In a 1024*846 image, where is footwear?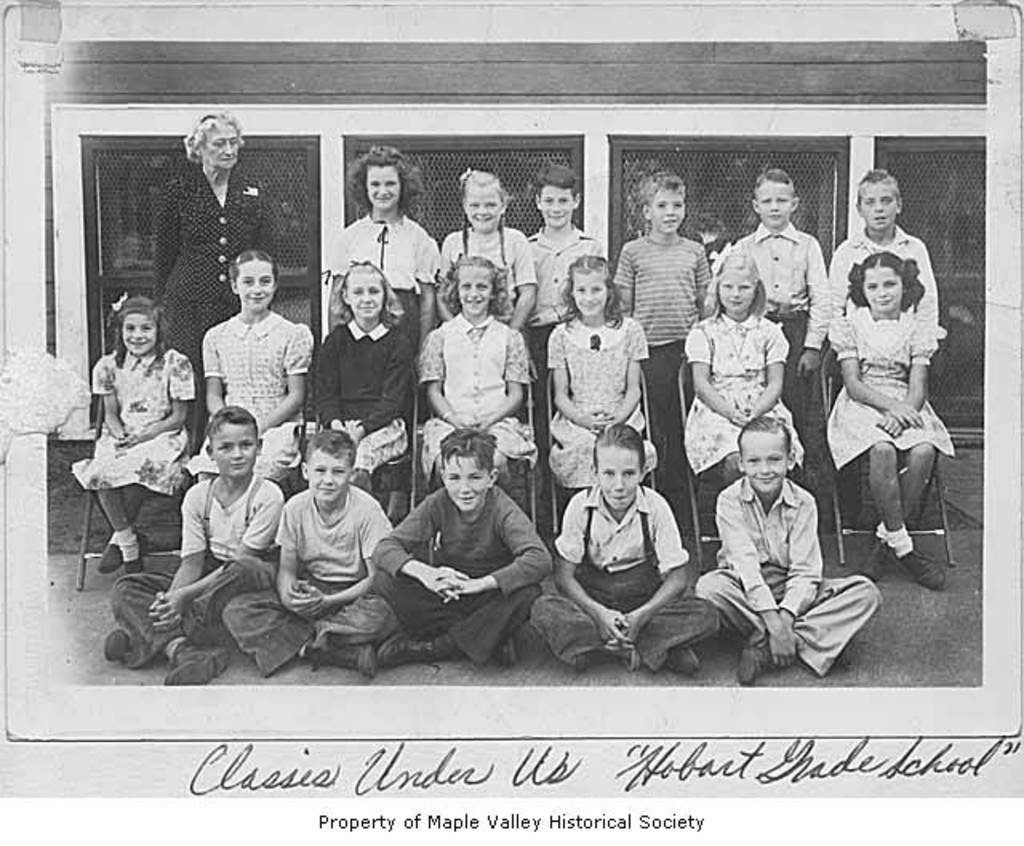
detection(302, 640, 371, 678).
